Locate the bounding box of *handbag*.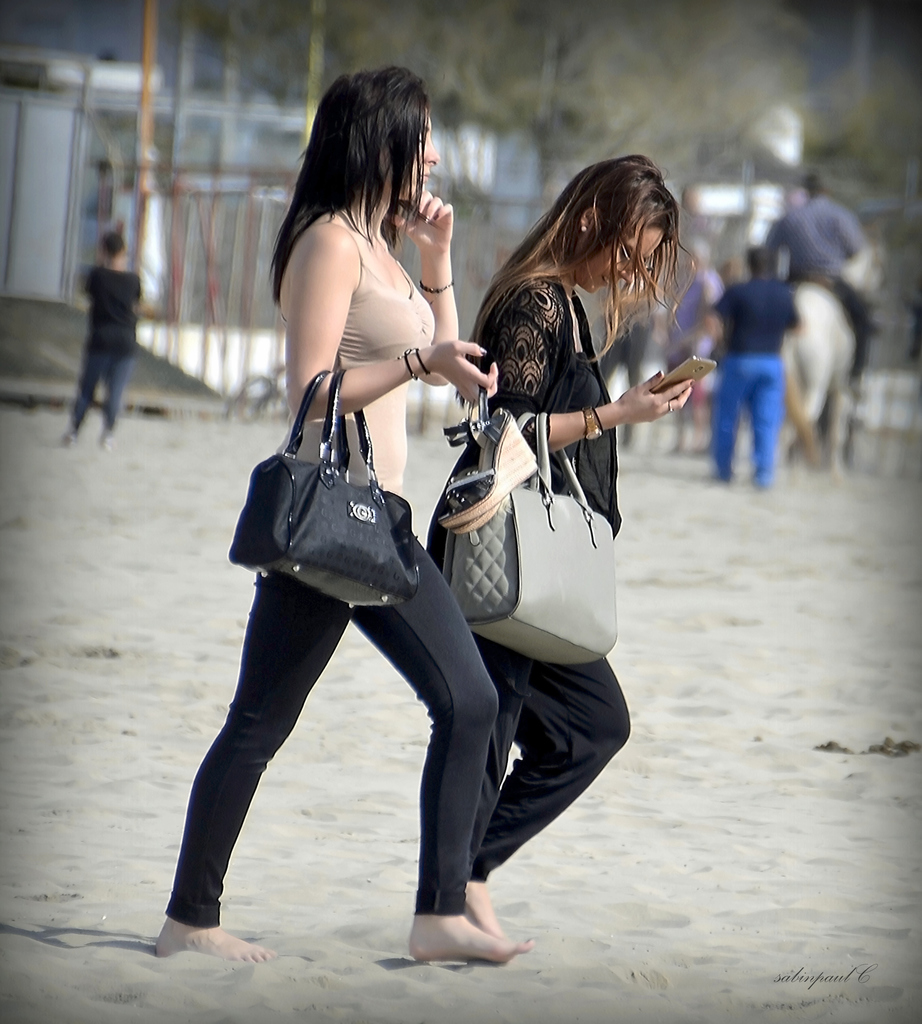
Bounding box: BBox(228, 369, 421, 617).
